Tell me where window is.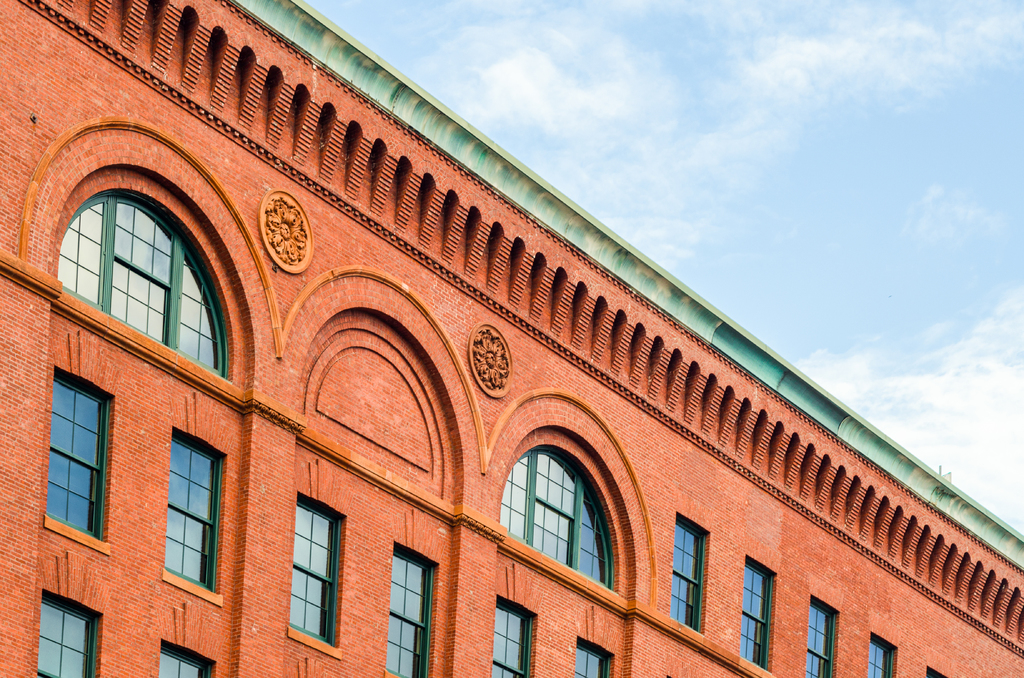
window is at {"x1": 377, "y1": 498, "x2": 440, "y2": 677}.
